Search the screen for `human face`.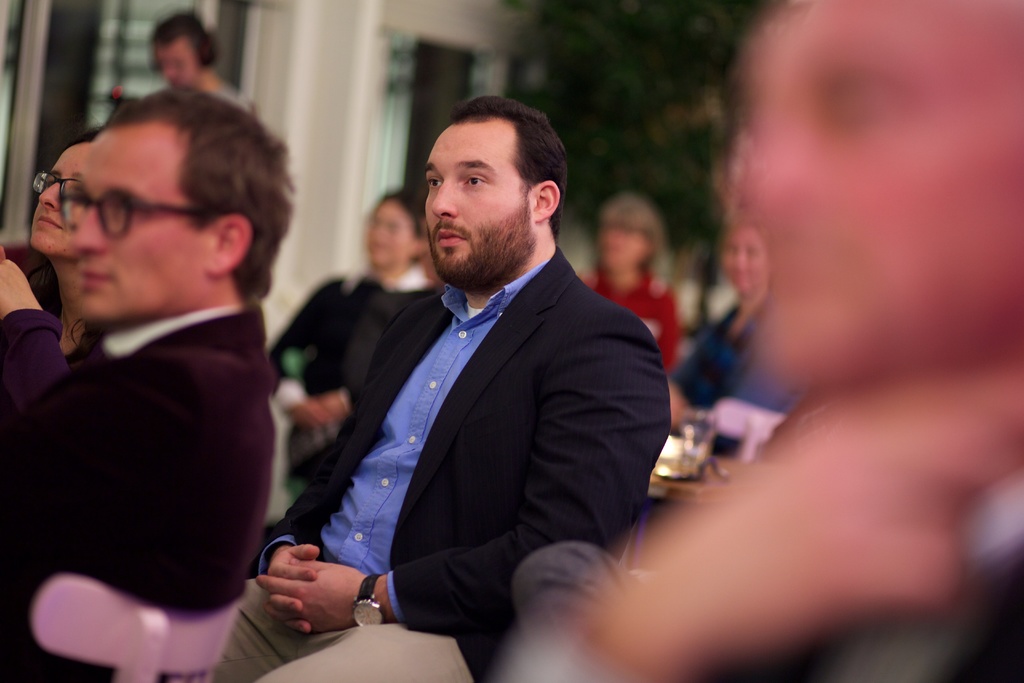
Found at [156, 42, 199, 83].
